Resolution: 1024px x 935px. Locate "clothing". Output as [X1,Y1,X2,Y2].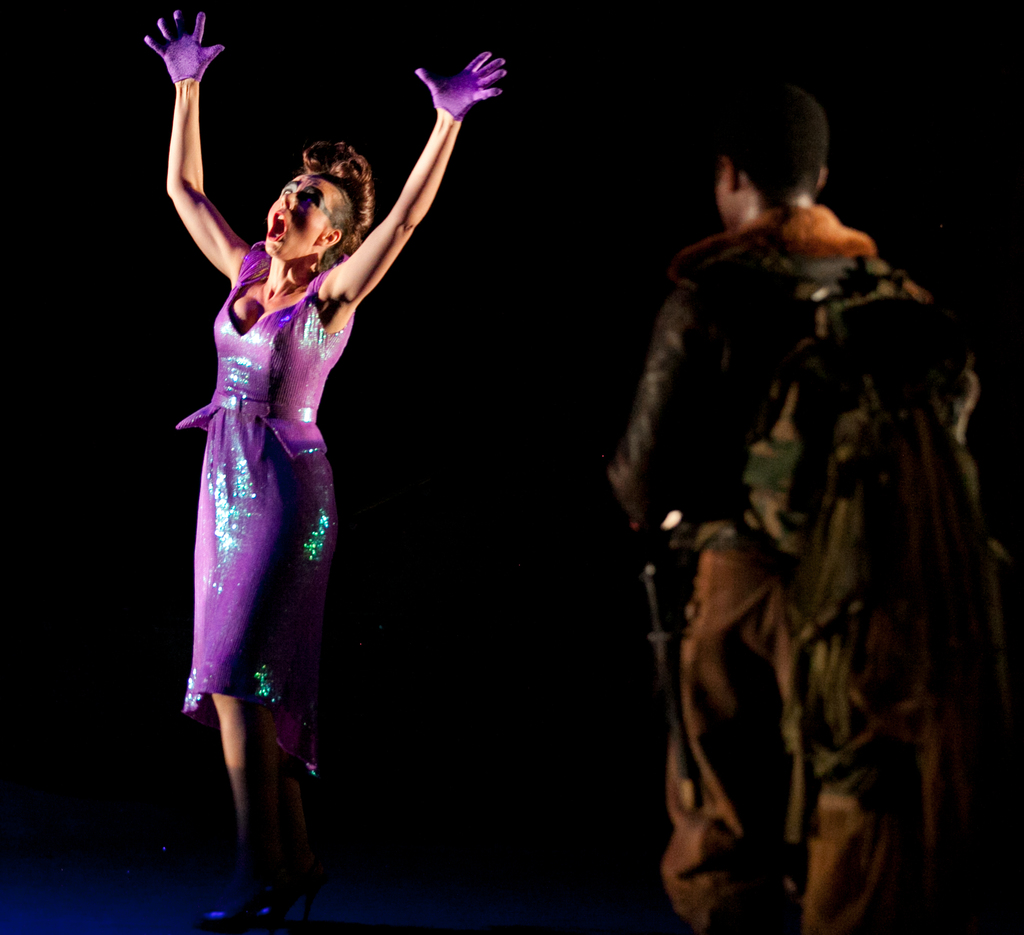
[170,171,380,760].
